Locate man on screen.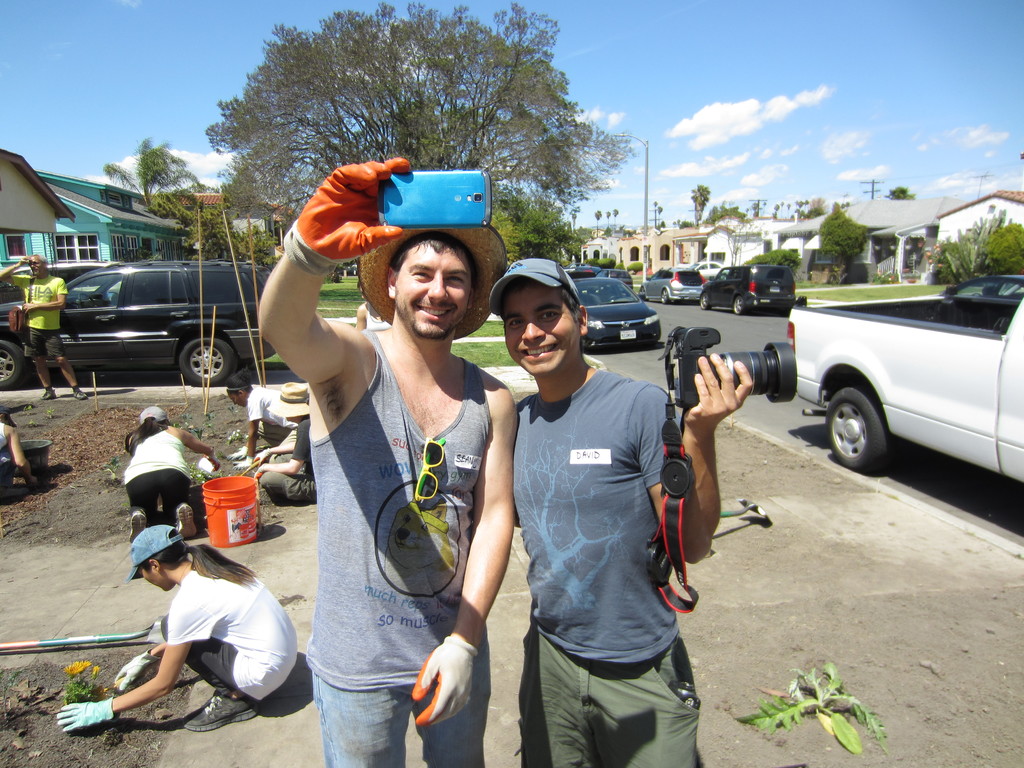
On screen at (484,255,753,767).
